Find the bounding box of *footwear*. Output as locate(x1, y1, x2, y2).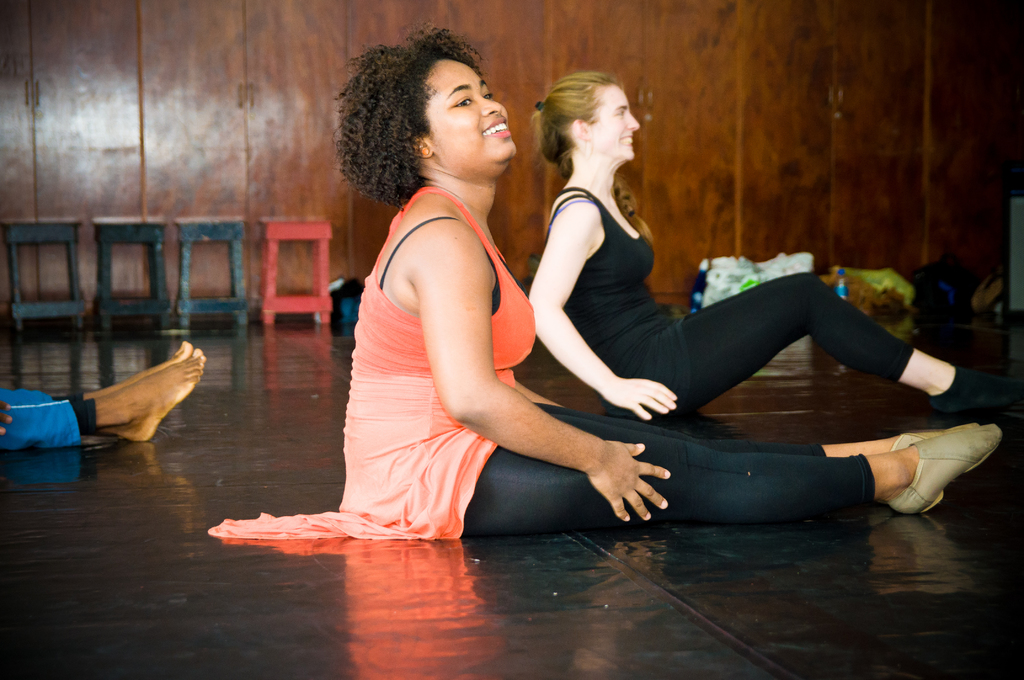
locate(926, 369, 1023, 408).
